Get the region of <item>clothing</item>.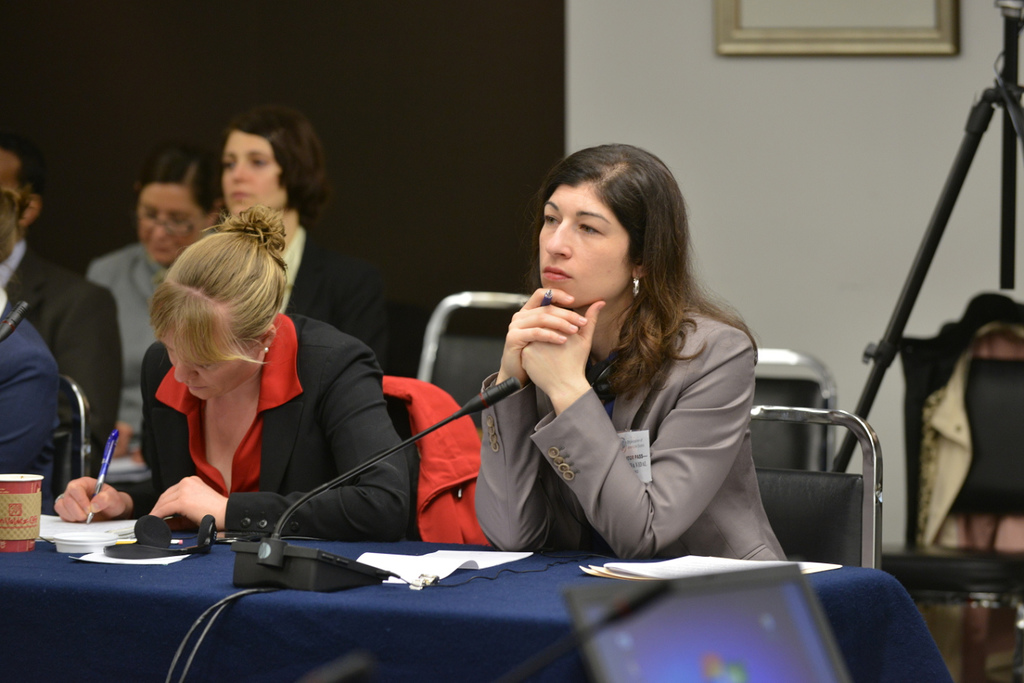
{"x1": 124, "y1": 317, "x2": 423, "y2": 538}.
